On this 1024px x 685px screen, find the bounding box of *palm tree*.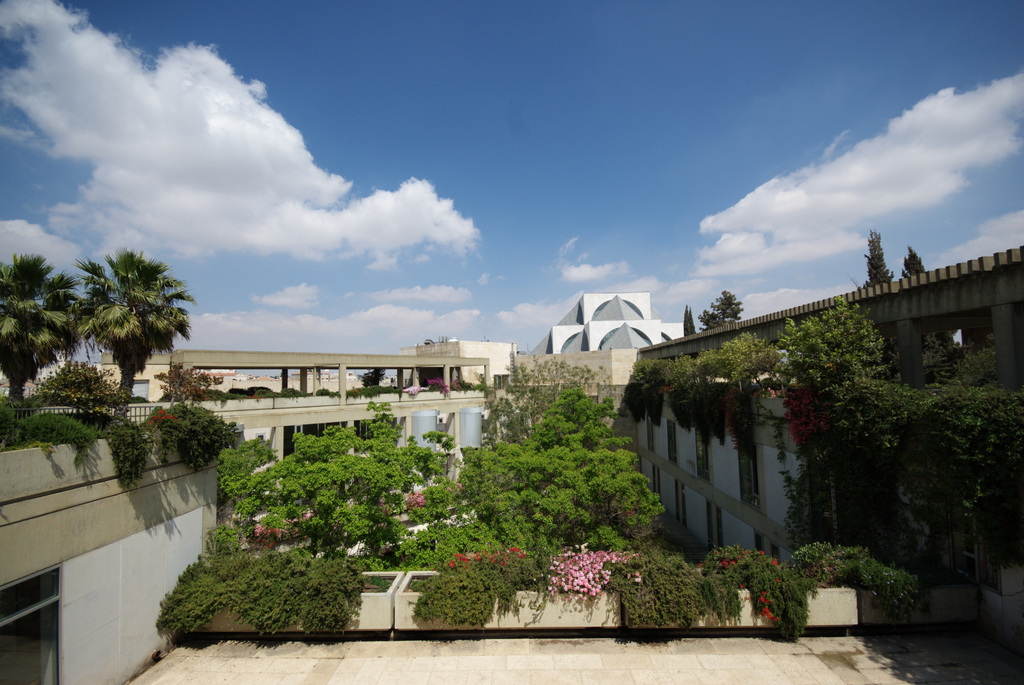
Bounding box: [left=83, top=228, right=187, bottom=446].
